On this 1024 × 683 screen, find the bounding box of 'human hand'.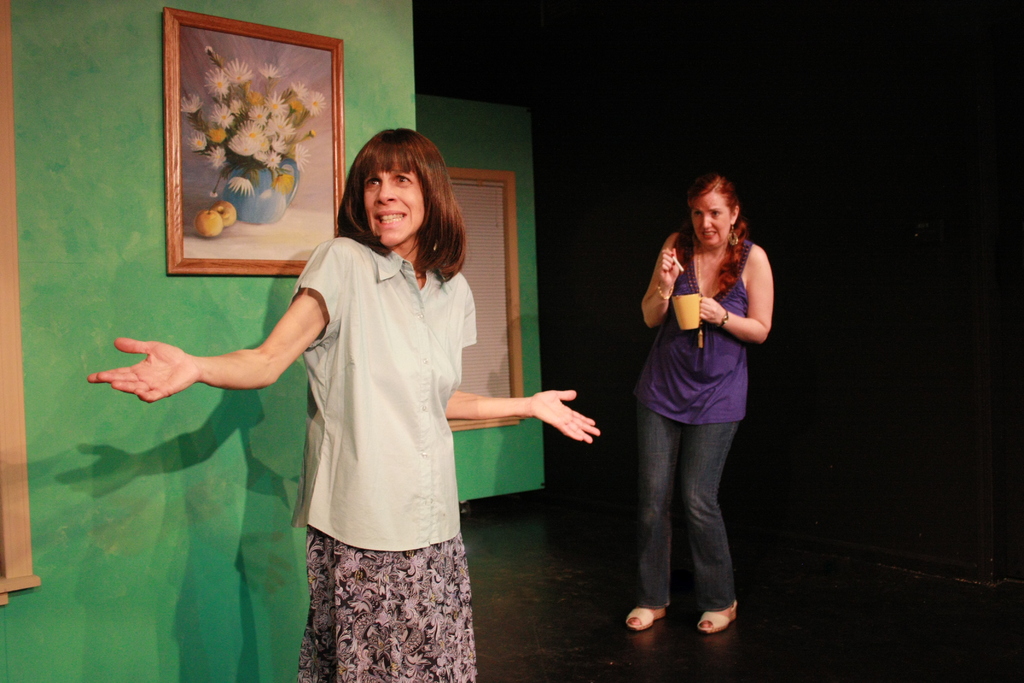
Bounding box: crop(529, 389, 603, 449).
